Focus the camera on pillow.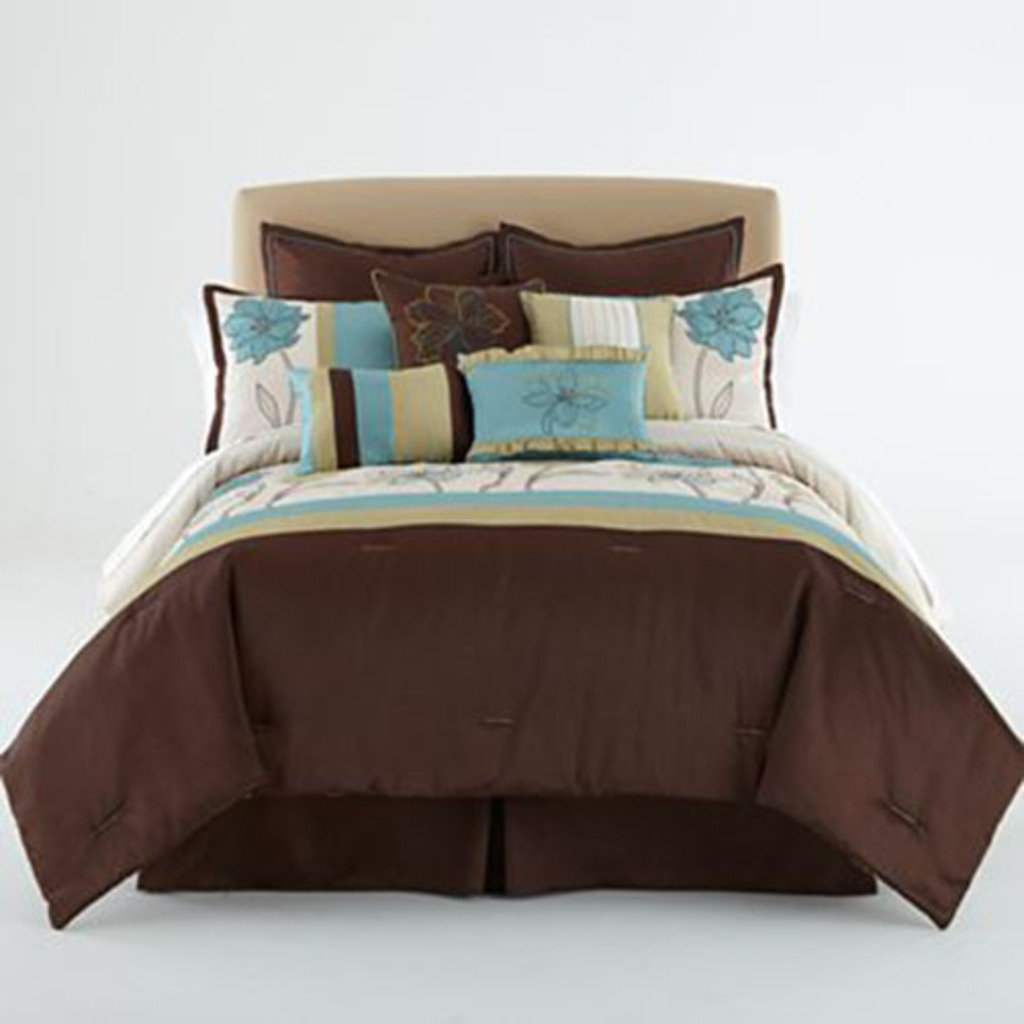
Focus region: box(497, 215, 740, 296).
